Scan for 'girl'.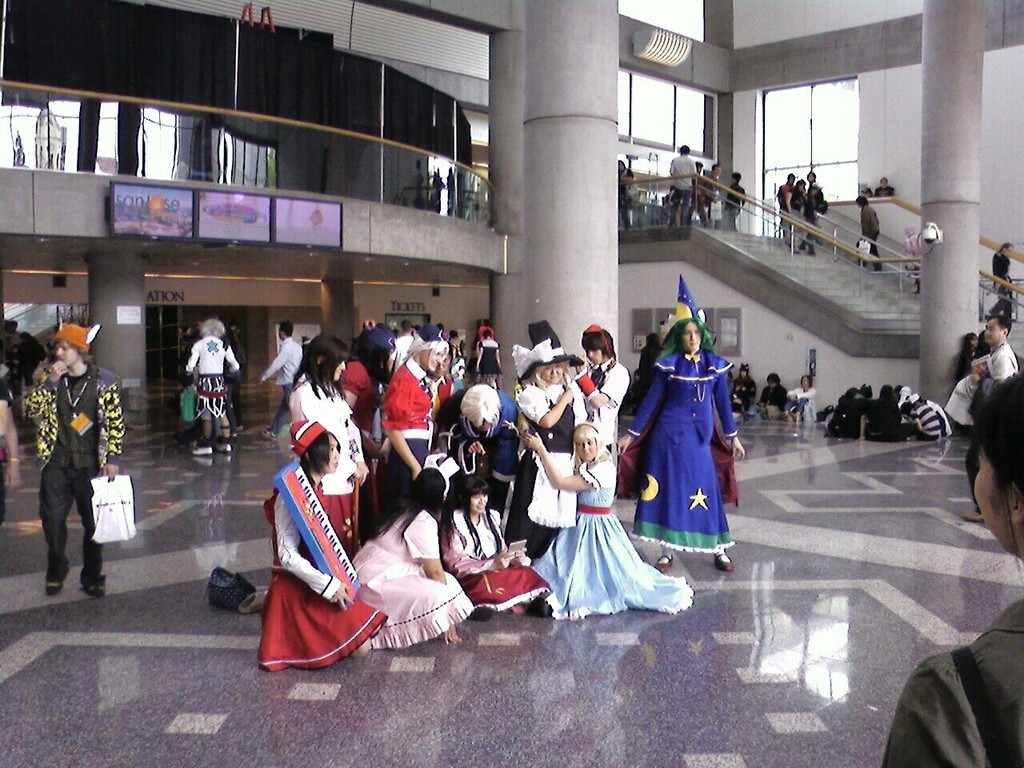
Scan result: box=[378, 326, 442, 515].
